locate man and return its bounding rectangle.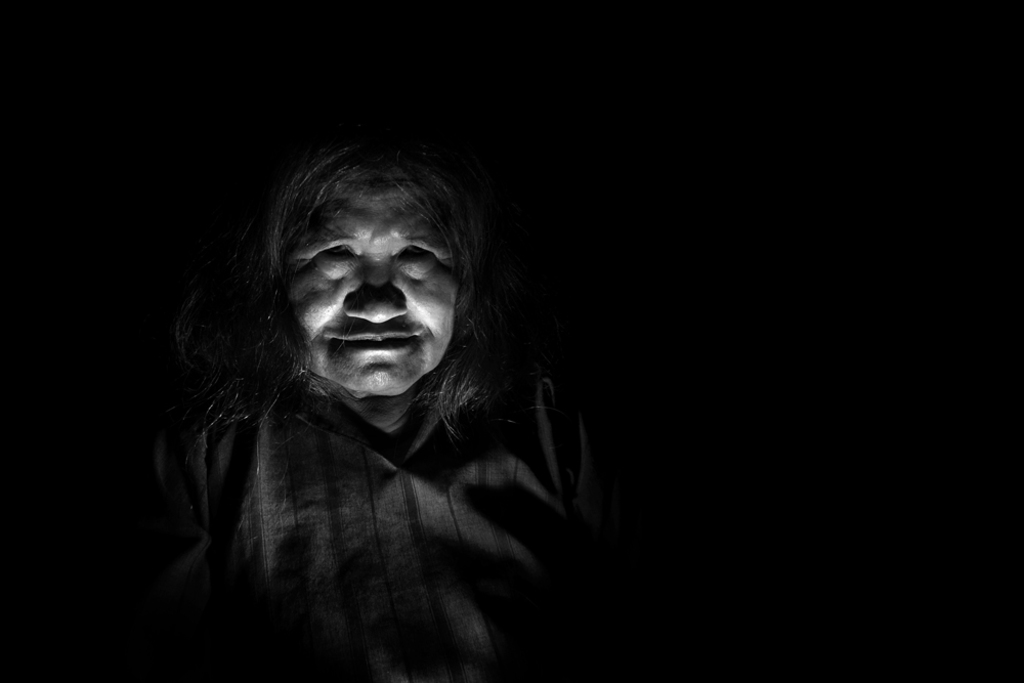
BBox(108, 115, 658, 655).
